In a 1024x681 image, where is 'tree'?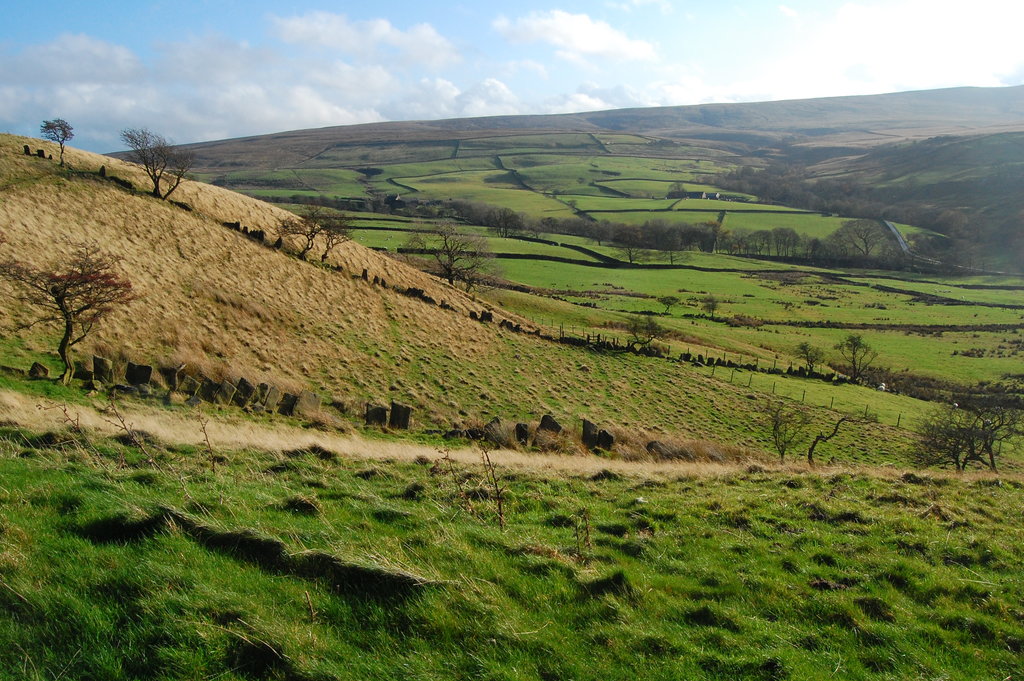
666/179/691/197.
